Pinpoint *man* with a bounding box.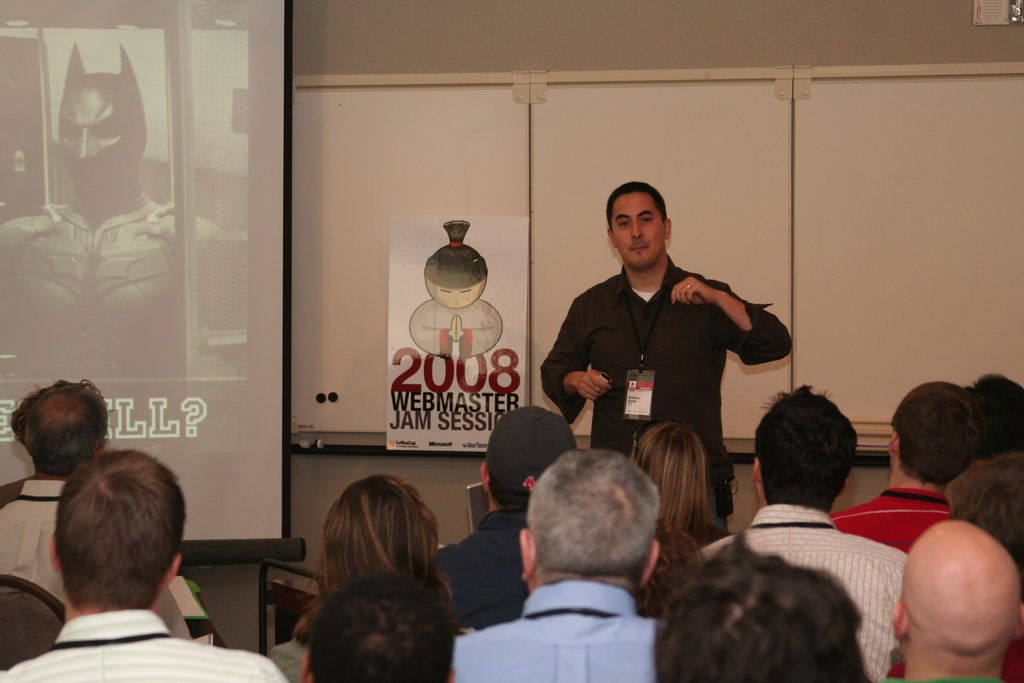
0:372:218:652.
